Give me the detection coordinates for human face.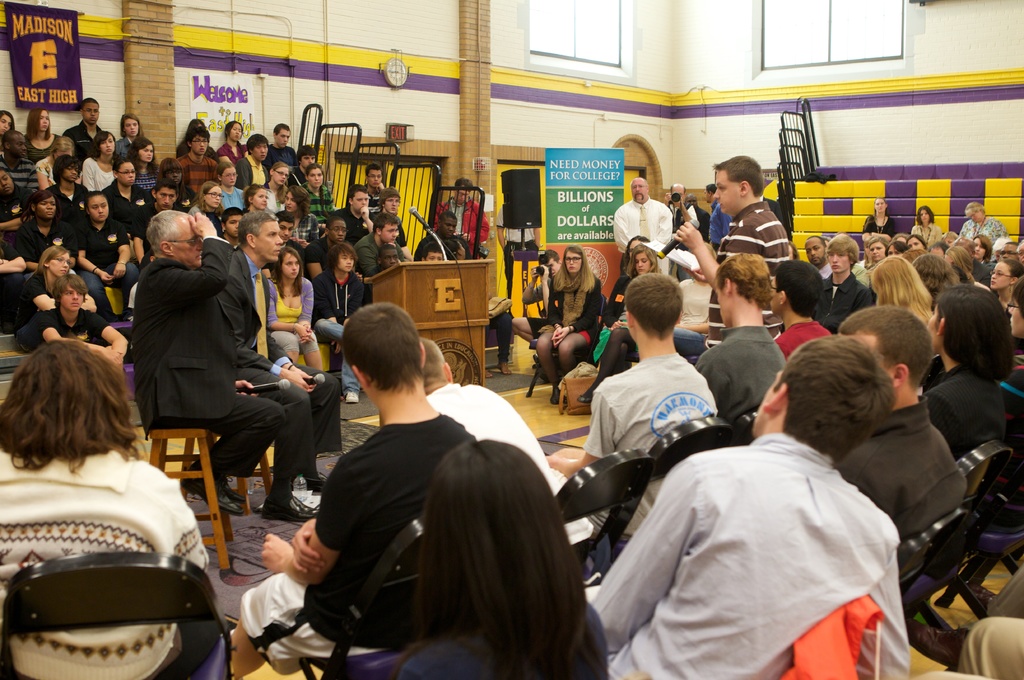
pyautogui.locateOnScreen(284, 191, 299, 211).
